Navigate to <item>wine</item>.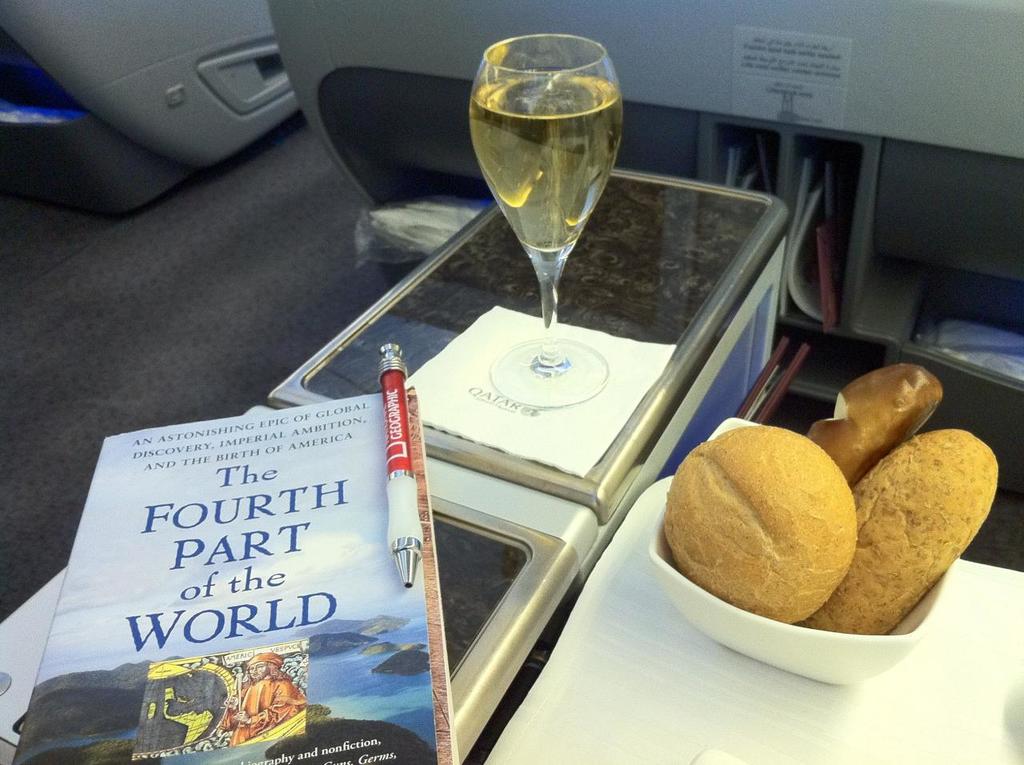
Navigation target: <bbox>465, 7, 631, 382</bbox>.
